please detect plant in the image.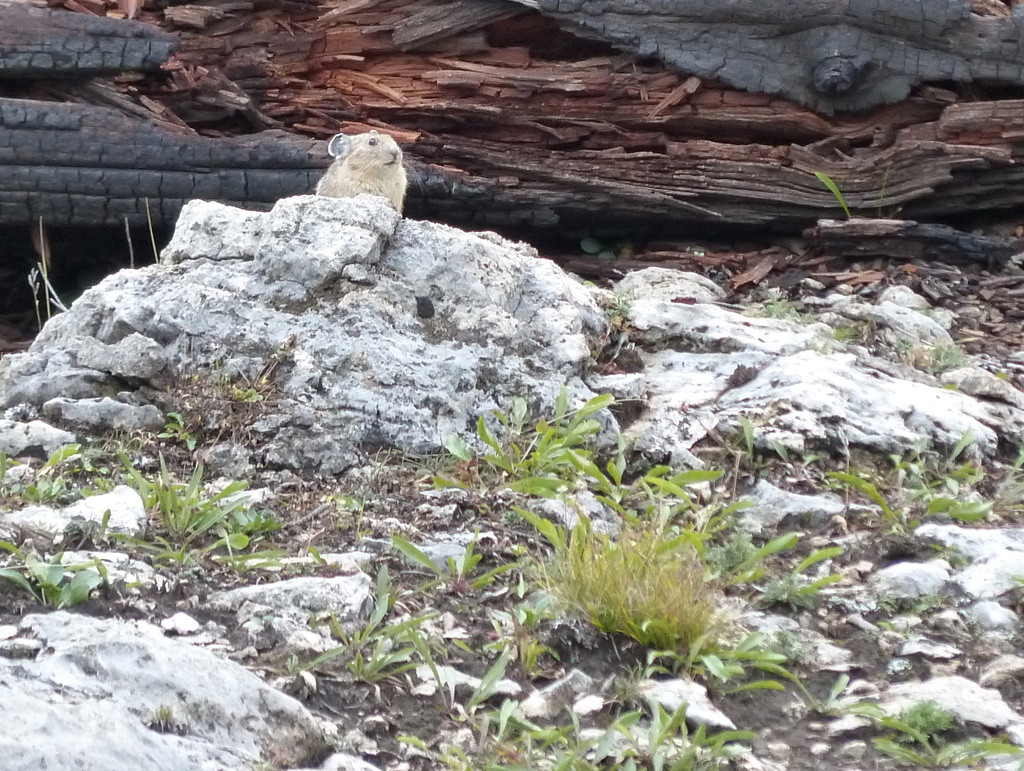
{"left": 815, "top": 167, "right": 854, "bottom": 221}.
